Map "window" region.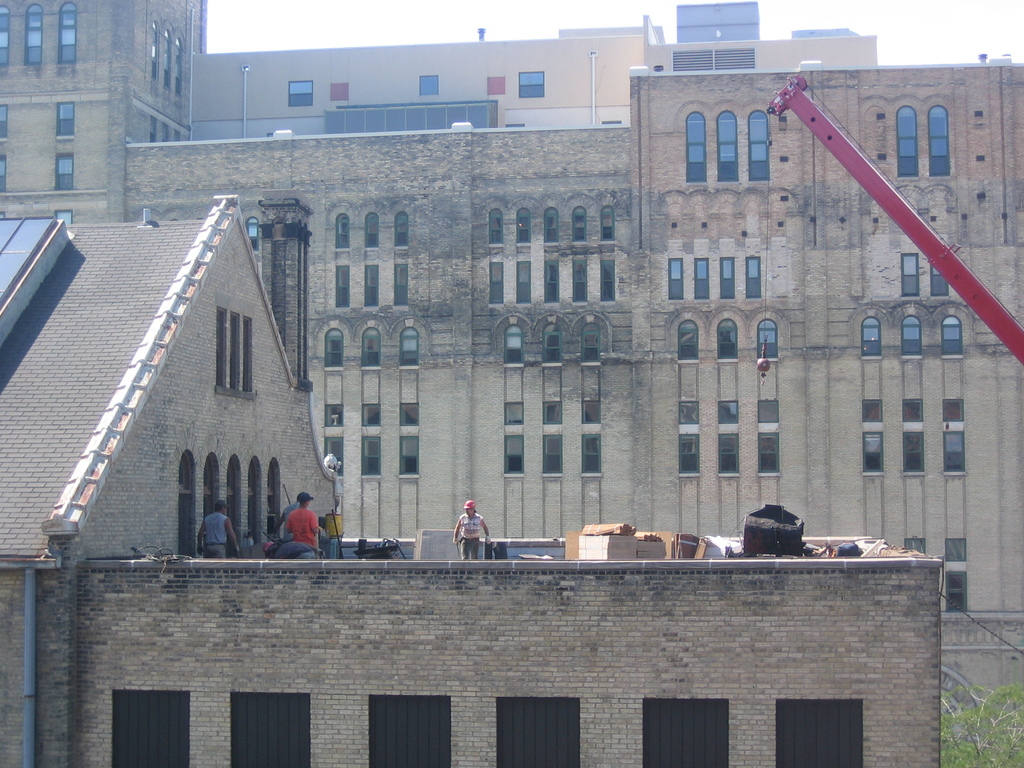
Mapped to pyautogui.locateOnScreen(0, 103, 6, 140).
